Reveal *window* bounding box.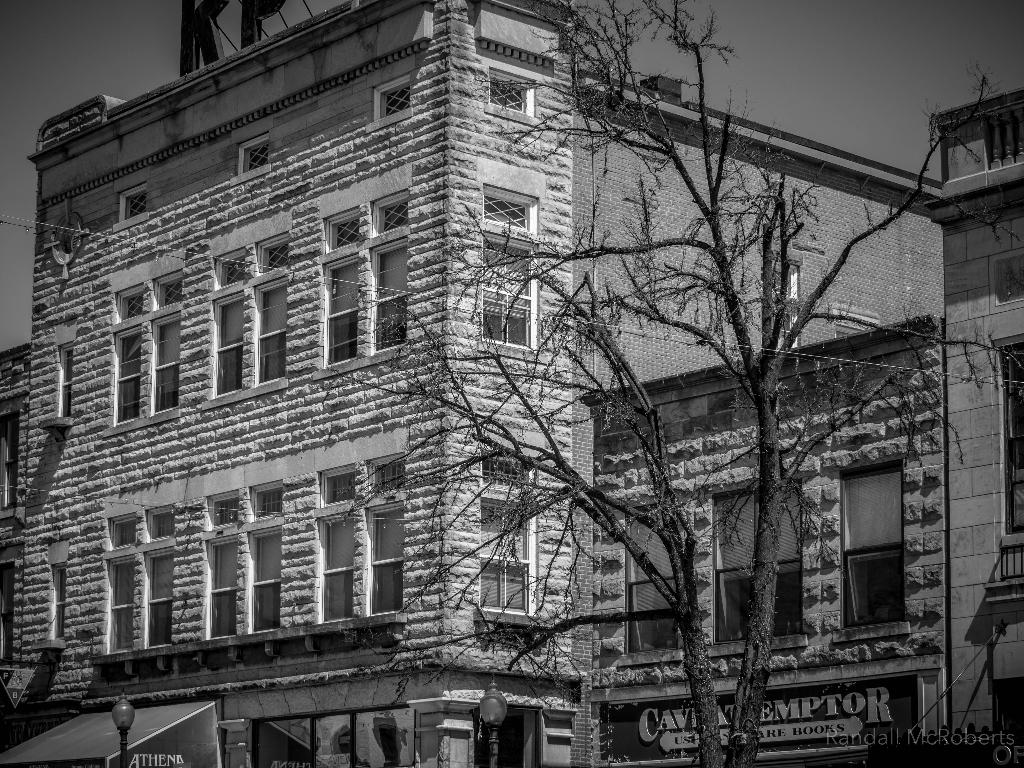
Revealed: <bbox>479, 239, 535, 351</bbox>.
